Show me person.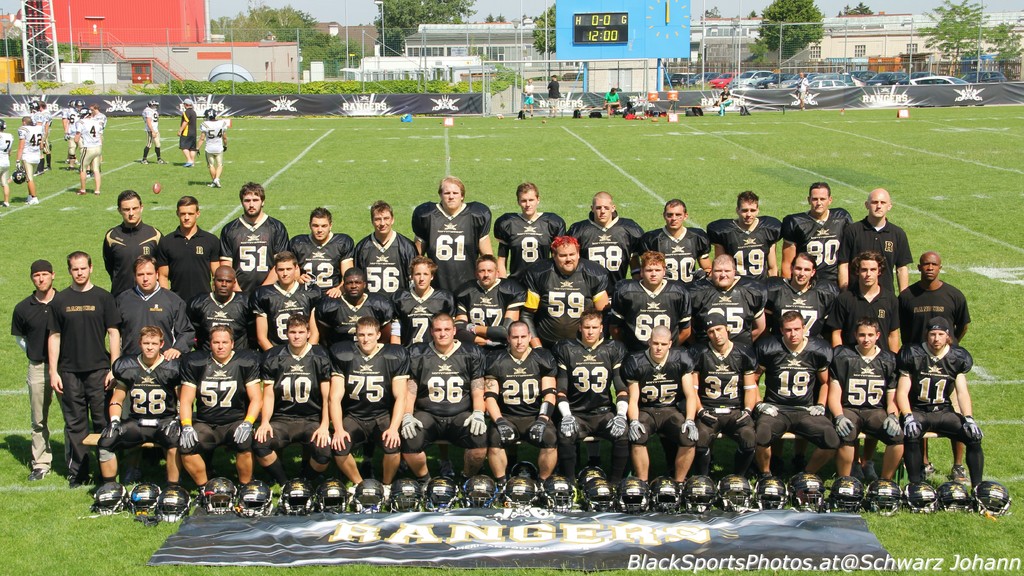
person is here: {"x1": 683, "y1": 250, "x2": 765, "y2": 359}.
